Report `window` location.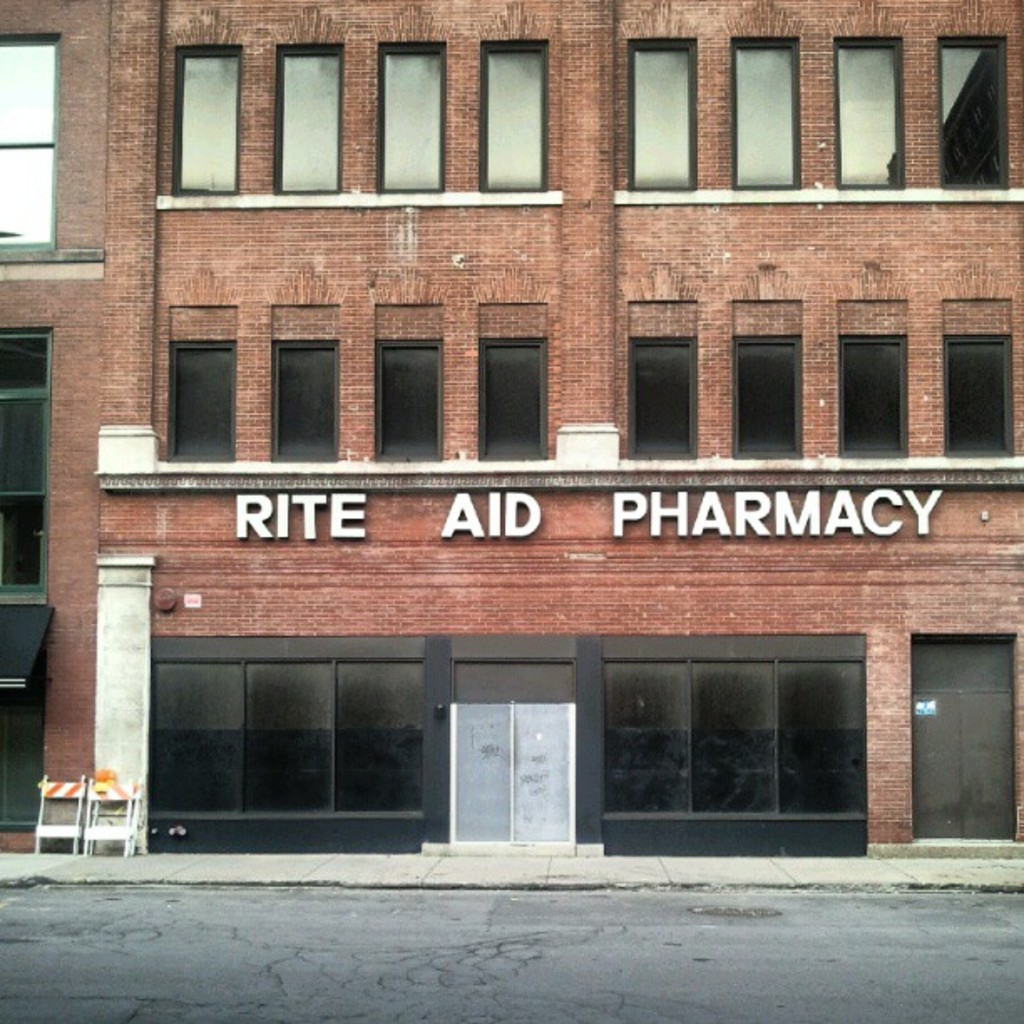
Report: BBox(484, 345, 544, 463).
